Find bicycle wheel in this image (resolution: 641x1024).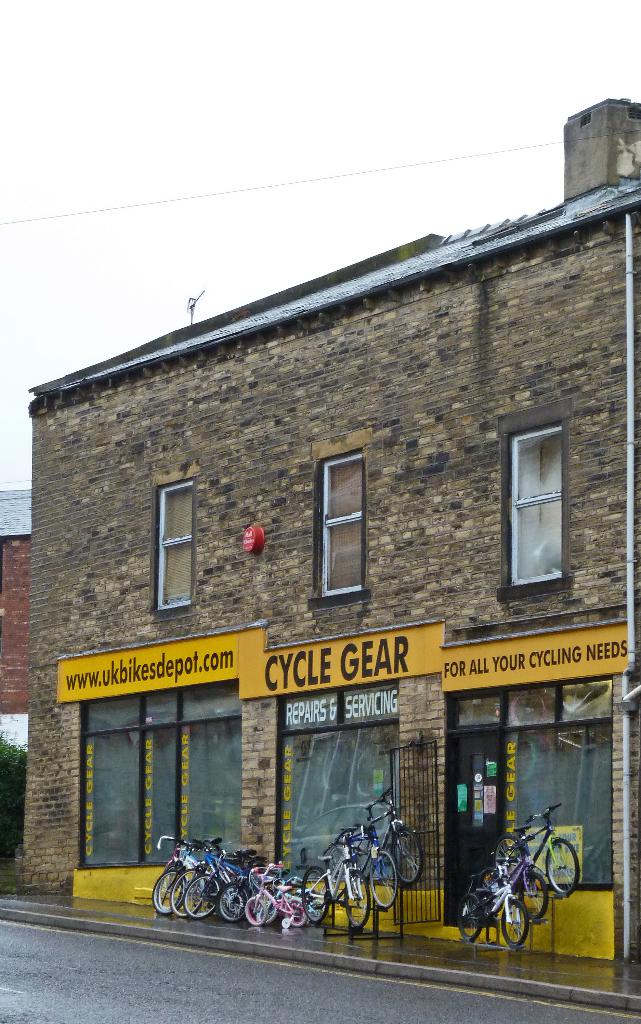
box(264, 901, 276, 926).
